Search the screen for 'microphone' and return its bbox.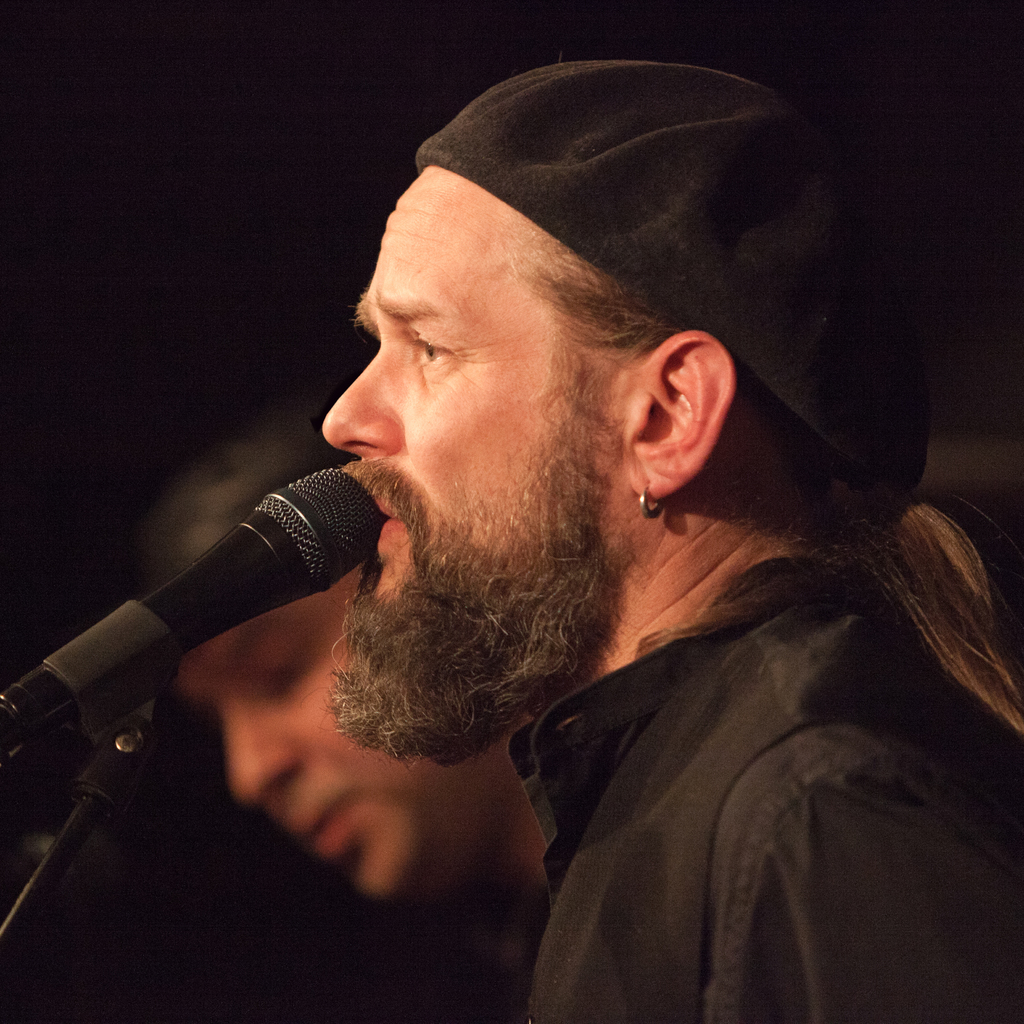
Found: (24, 433, 429, 780).
